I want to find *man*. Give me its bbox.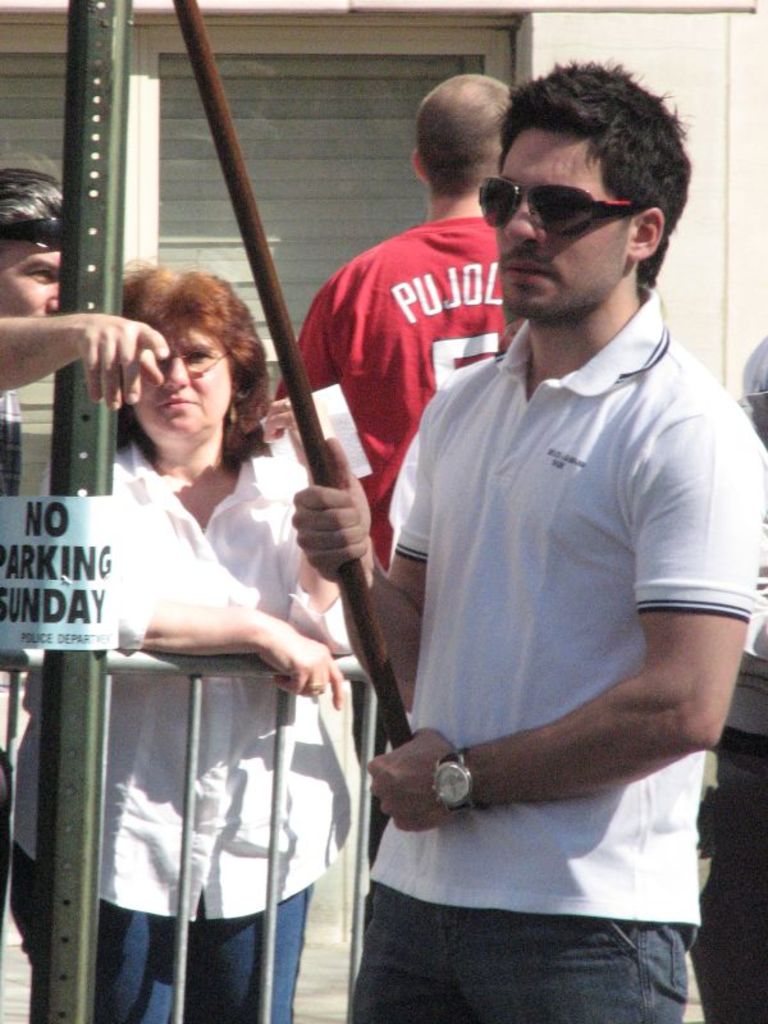
(274,69,526,576).
